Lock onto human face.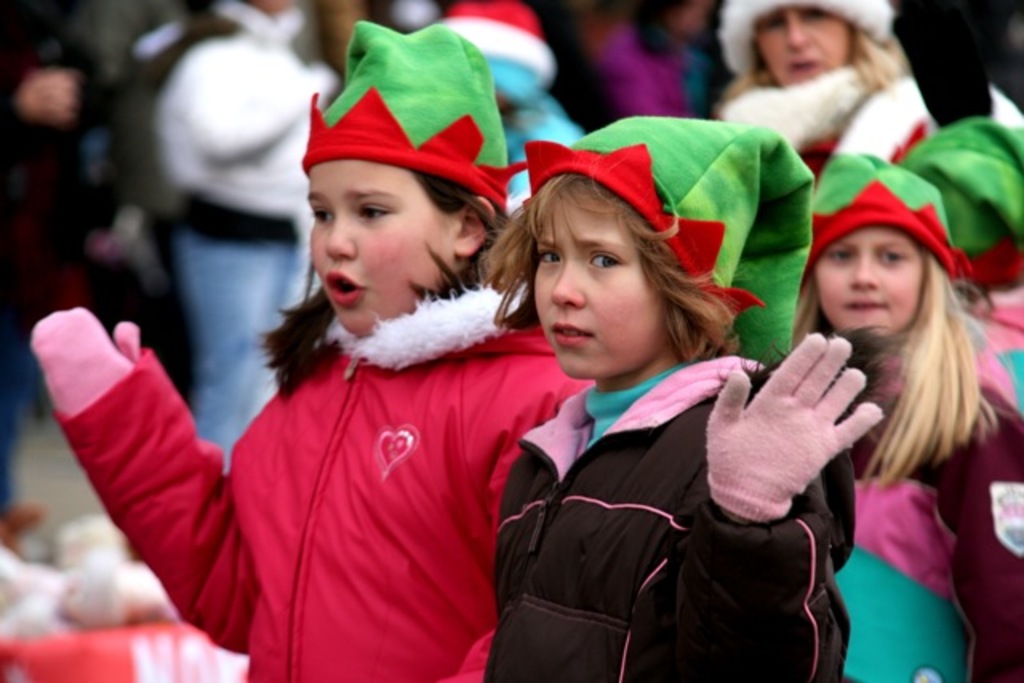
Locked: bbox=(533, 192, 667, 379).
